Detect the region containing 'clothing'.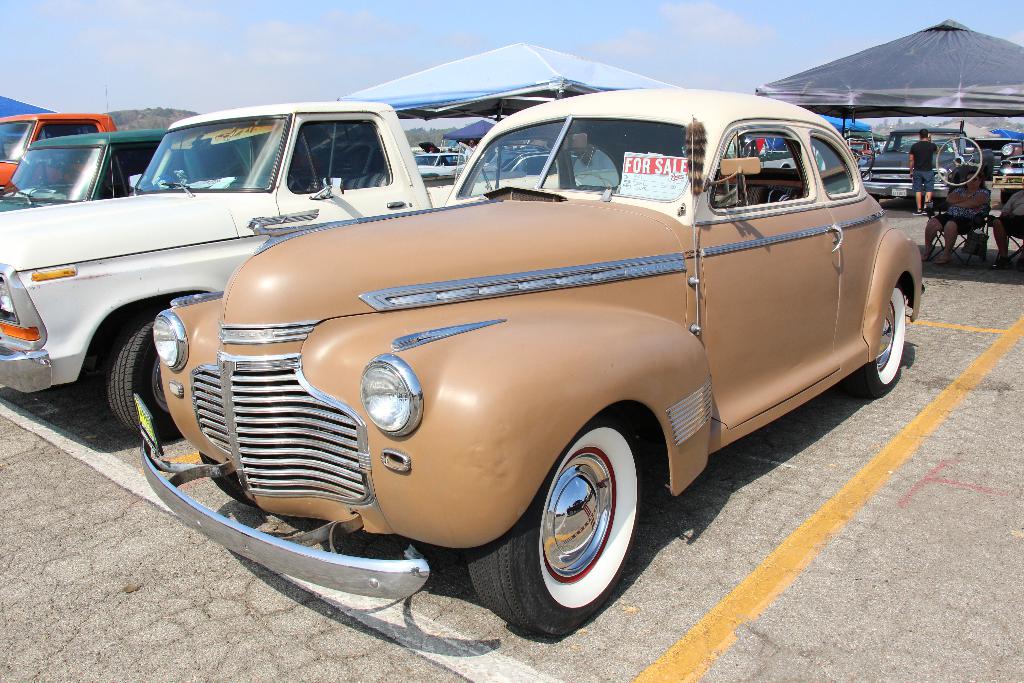
[x1=992, y1=189, x2=1023, y2=242].
